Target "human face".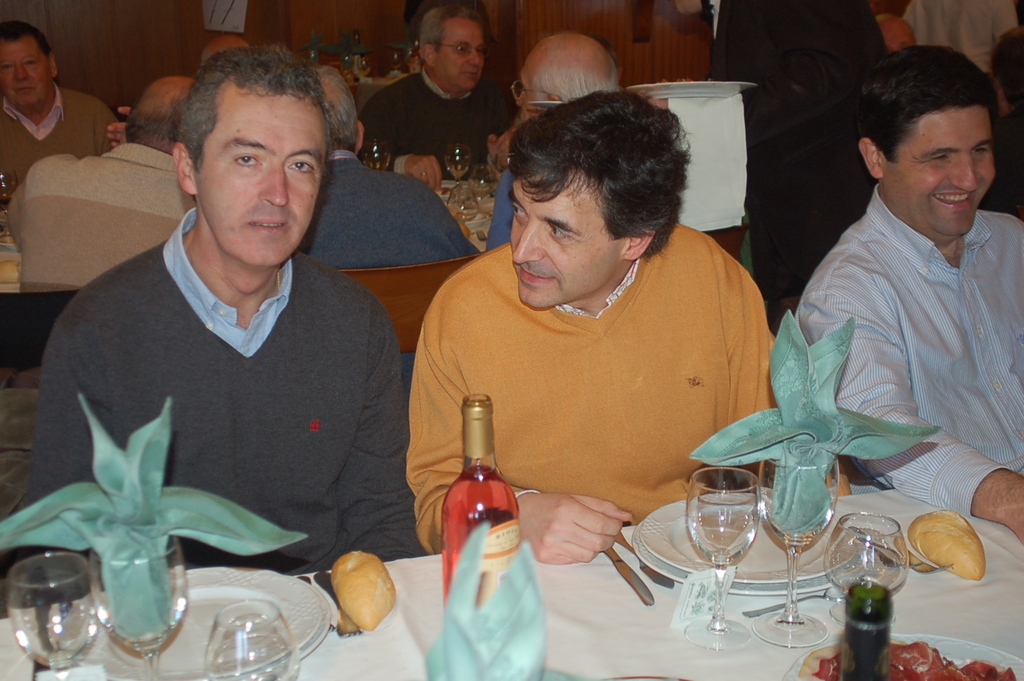
Target region: detection(426, 16, 481, 91).
